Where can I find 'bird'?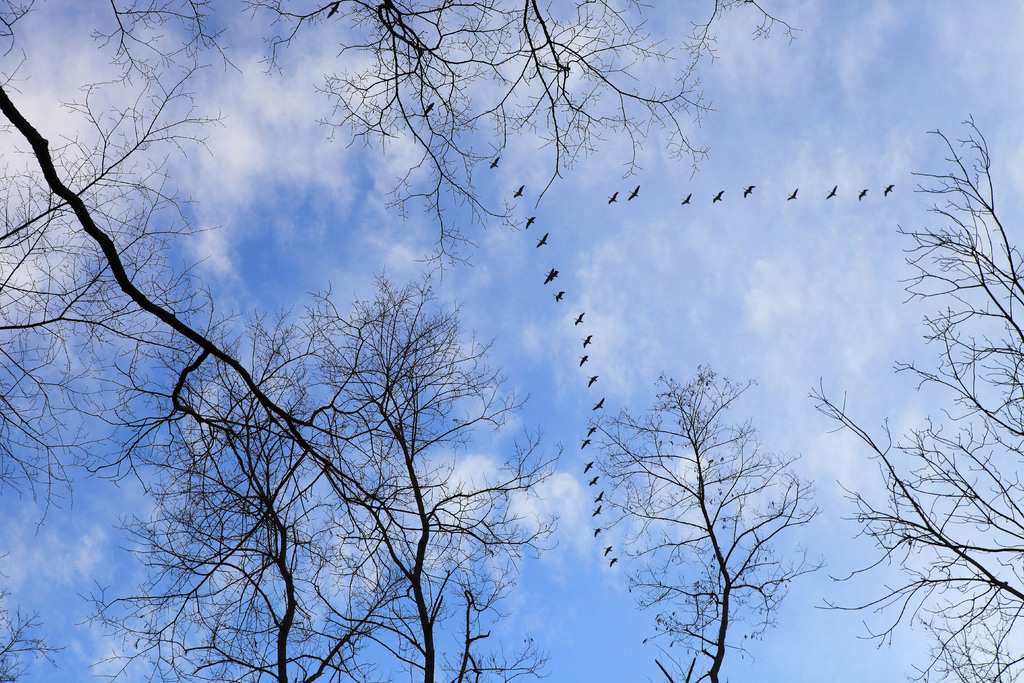
You can find it at [x1=584, y1=502, x2=605, y2=522].
